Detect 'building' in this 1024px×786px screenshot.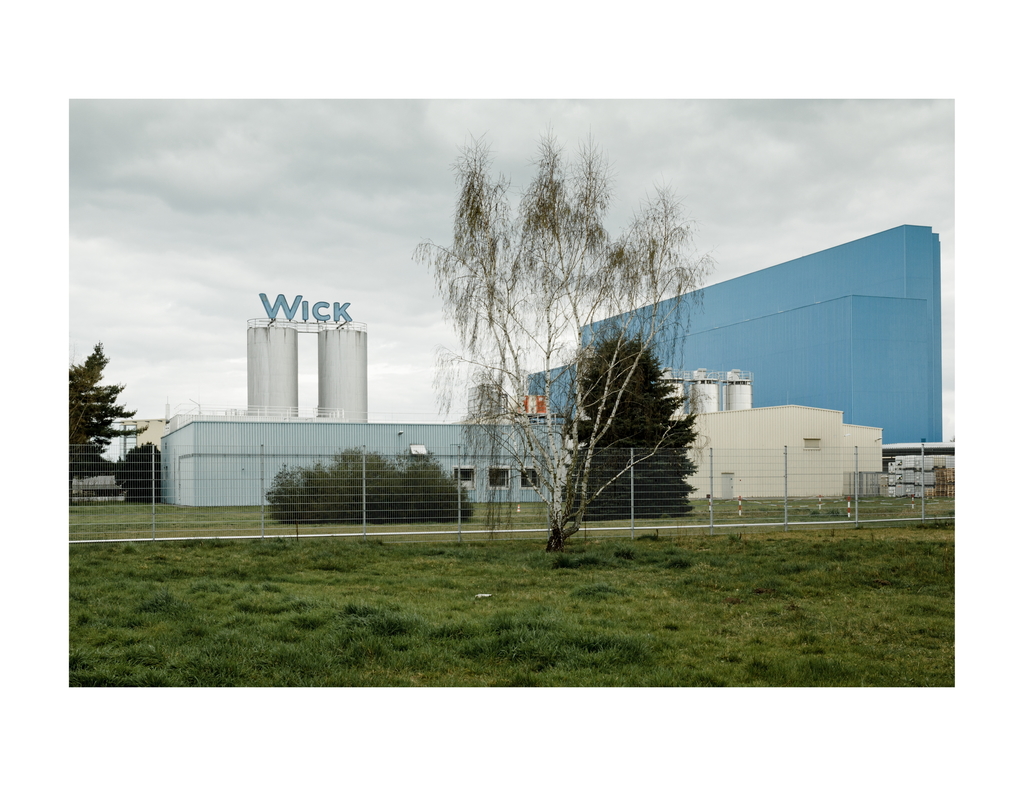
Detection: Rect(109, 415, 182, 461).
